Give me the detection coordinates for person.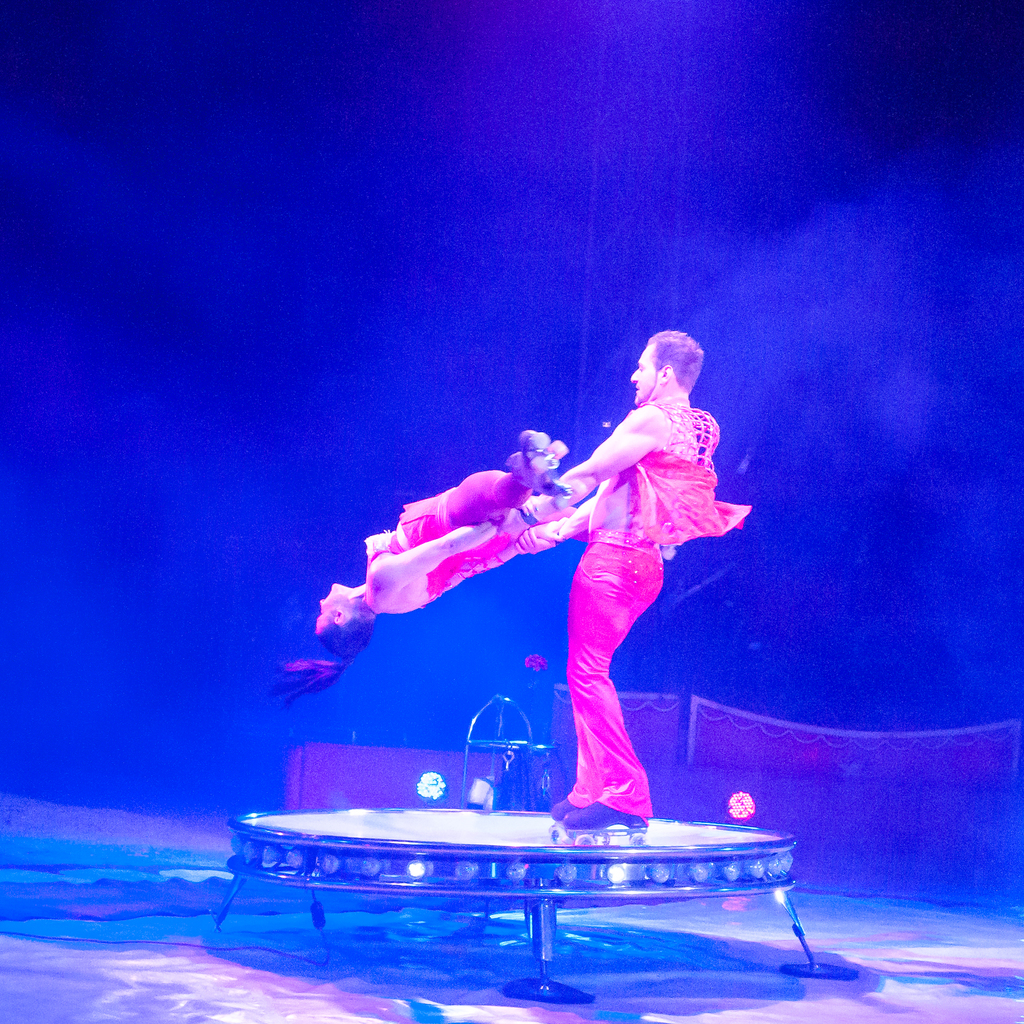
crop(499, 324, 759, 846).
